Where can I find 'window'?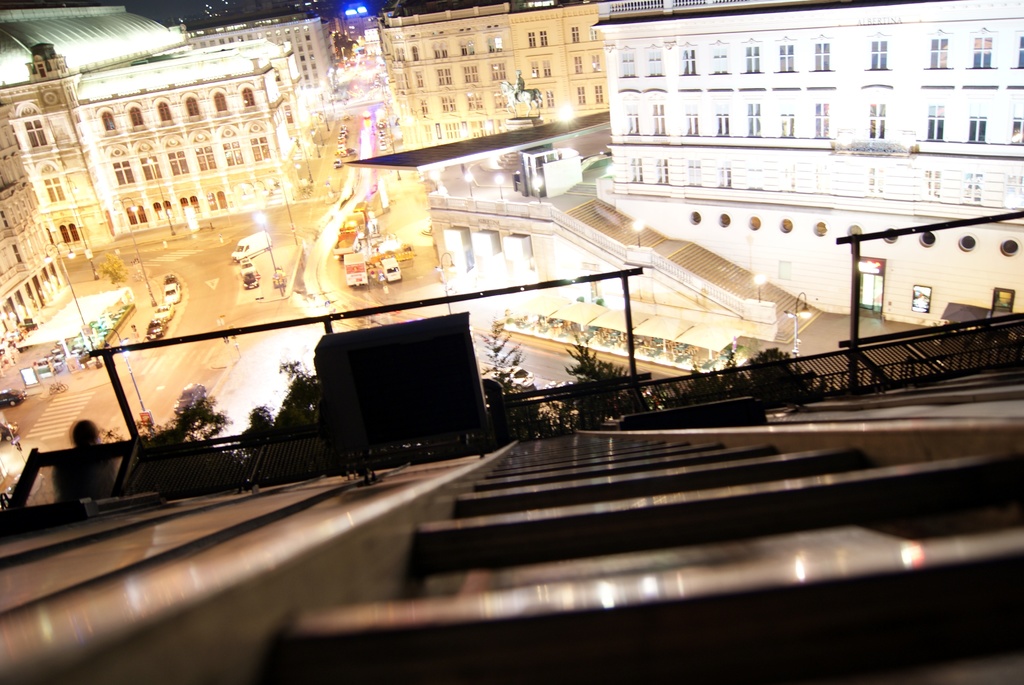
You can find it at region(967, 100, 991, 145).
